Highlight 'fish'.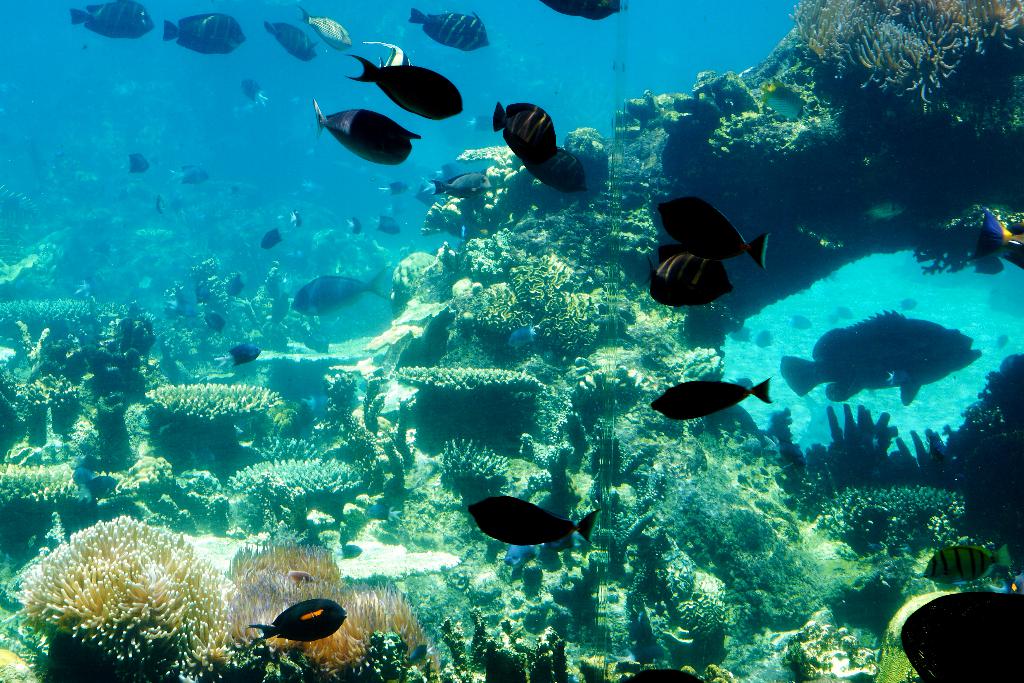
Highlighted region: bbox(973, 208, 1023, 259).
